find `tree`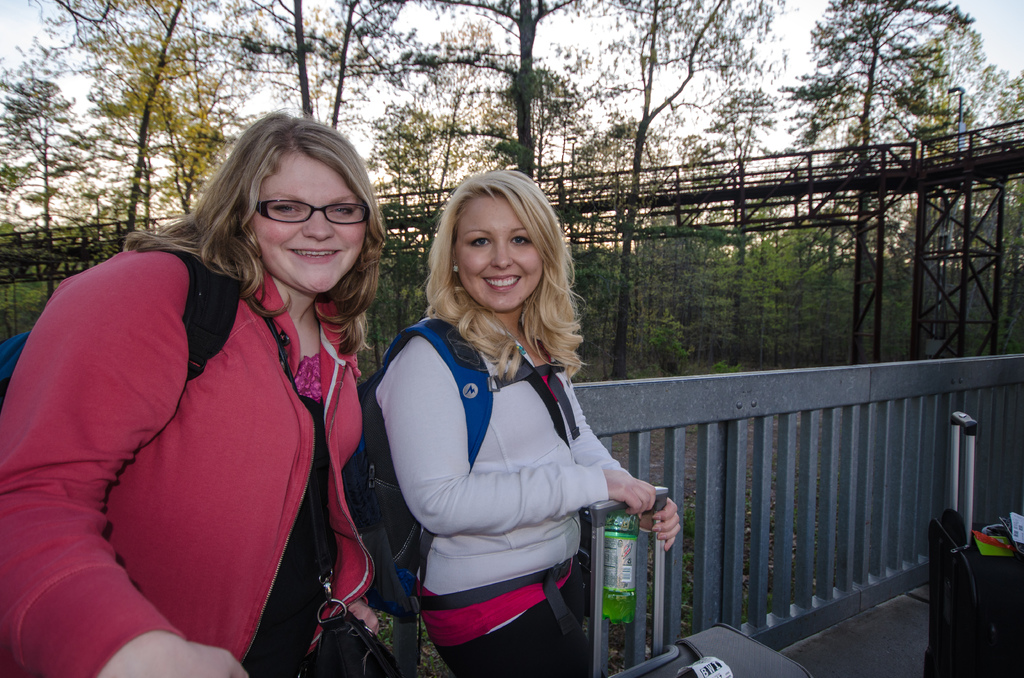
<bbox>586, 0, 801, 182</bbox>
